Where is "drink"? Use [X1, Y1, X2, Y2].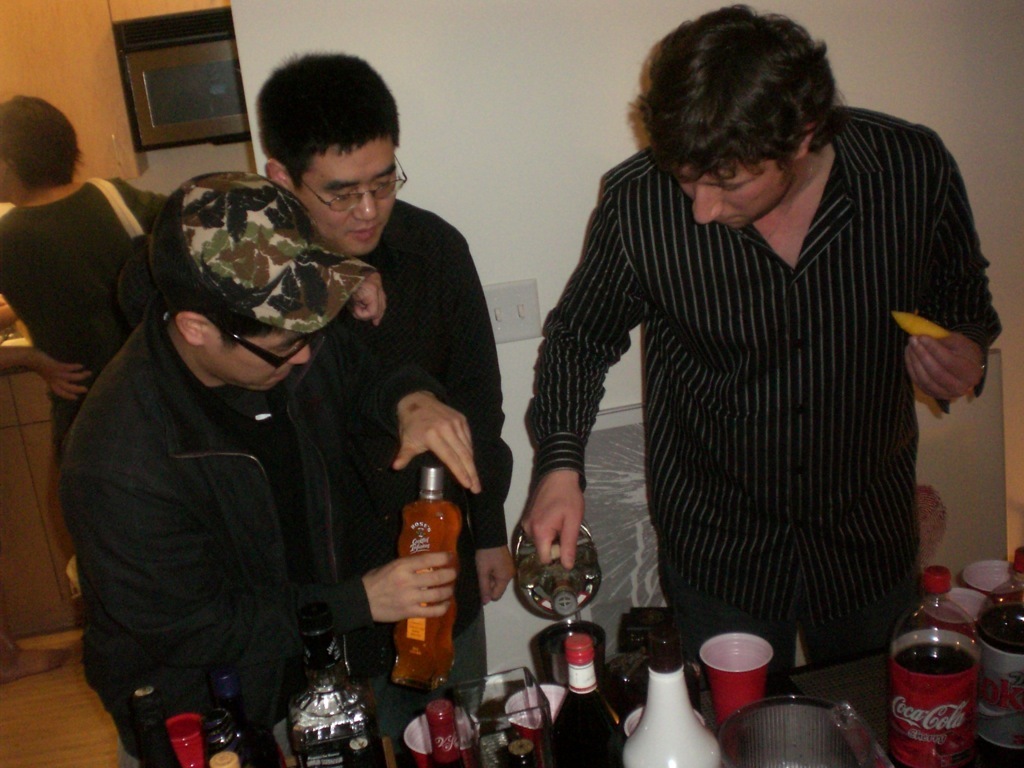
[398, 463, 464, 688].
